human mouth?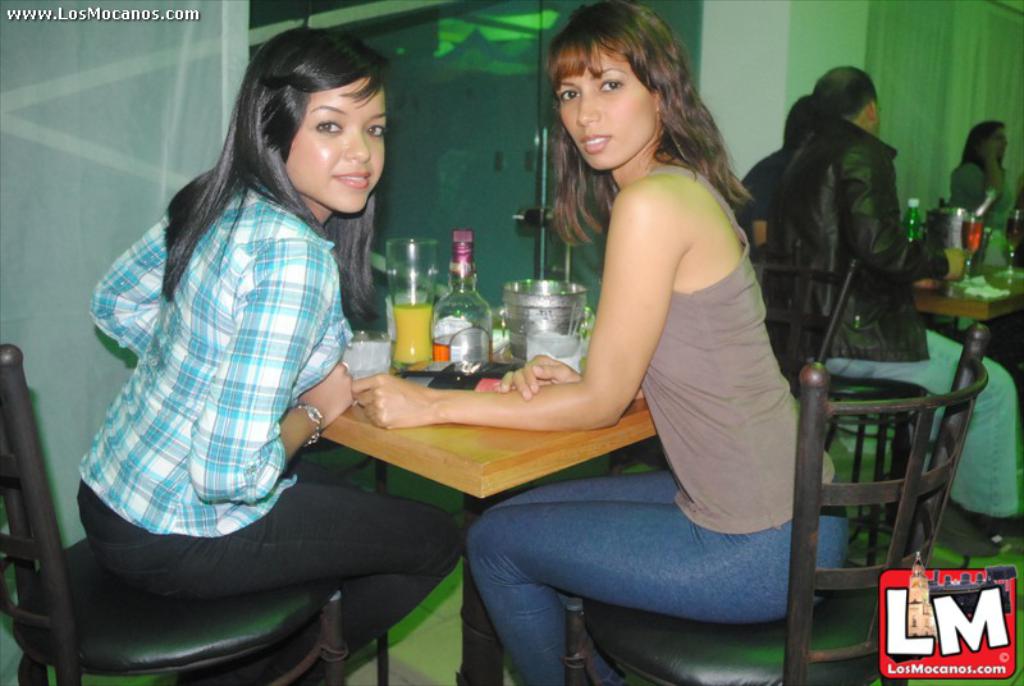
crop(581, 136, 608, 154)
